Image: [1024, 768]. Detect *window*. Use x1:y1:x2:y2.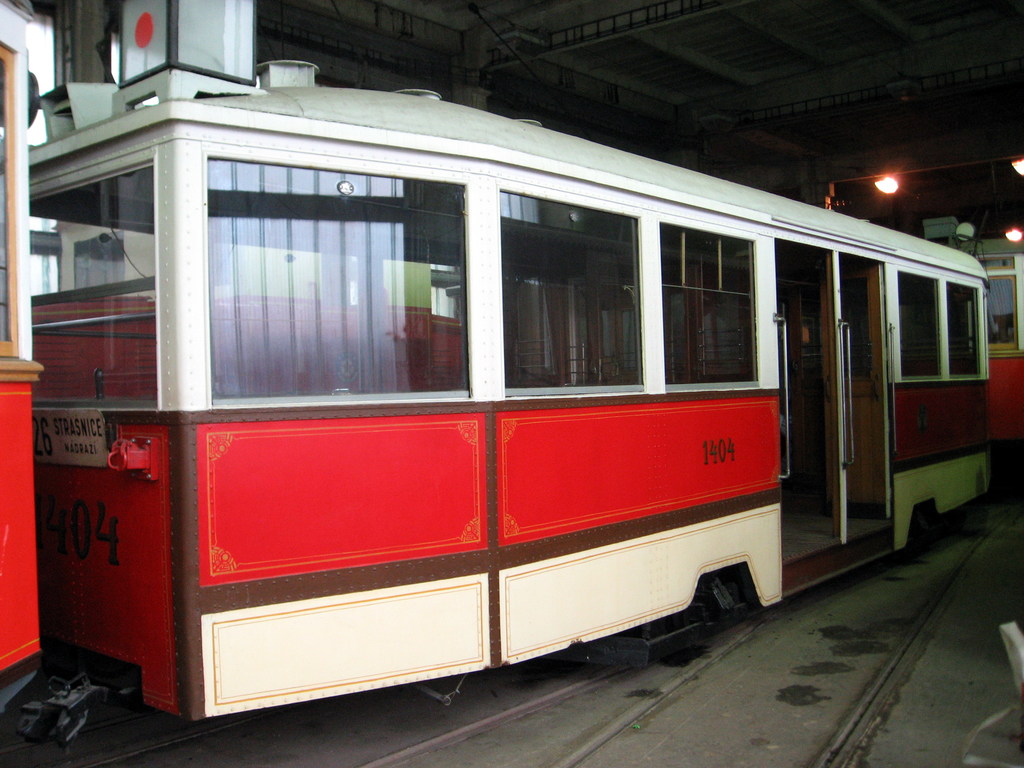
205:160:467:398.
